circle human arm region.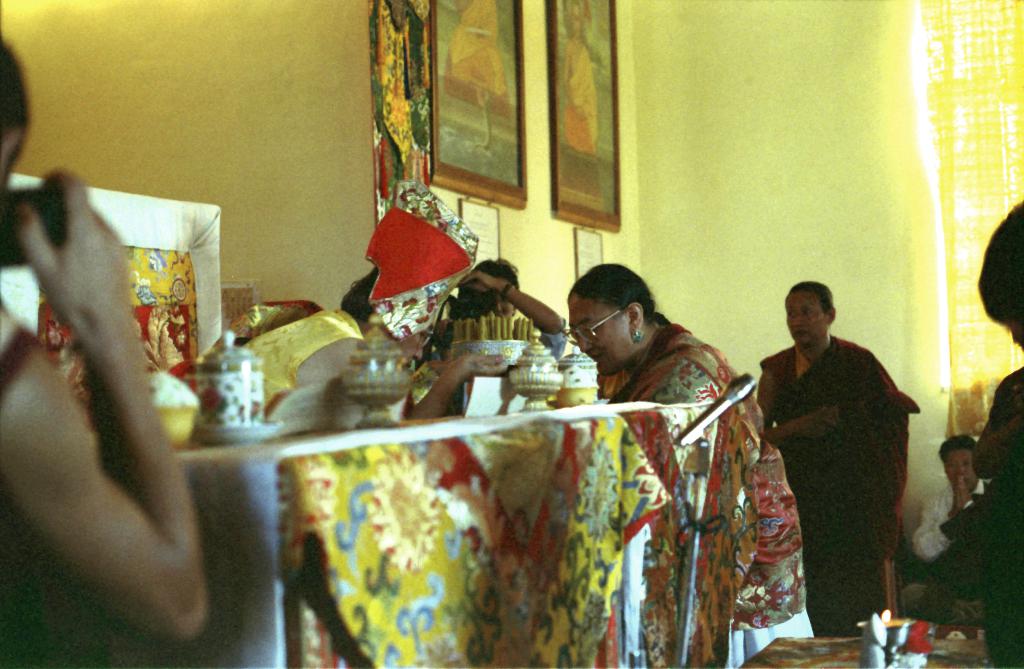
Region: 758 370 836 446.
